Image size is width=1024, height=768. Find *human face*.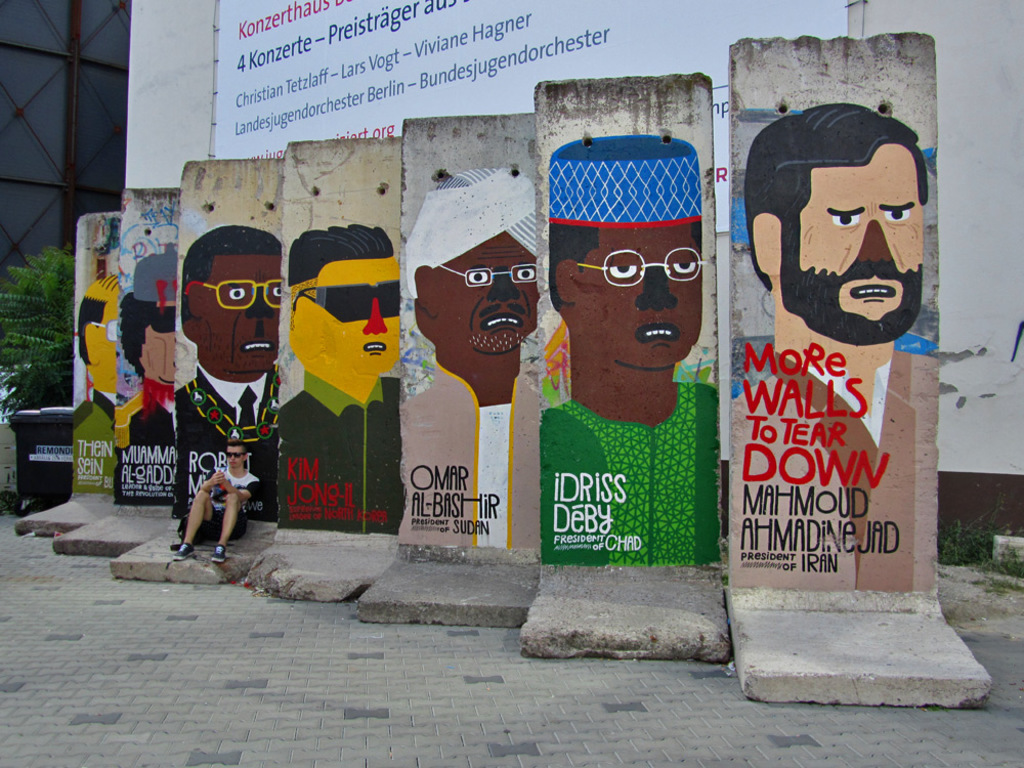
(x1=310, y1=254, x2=401, y2=378).
